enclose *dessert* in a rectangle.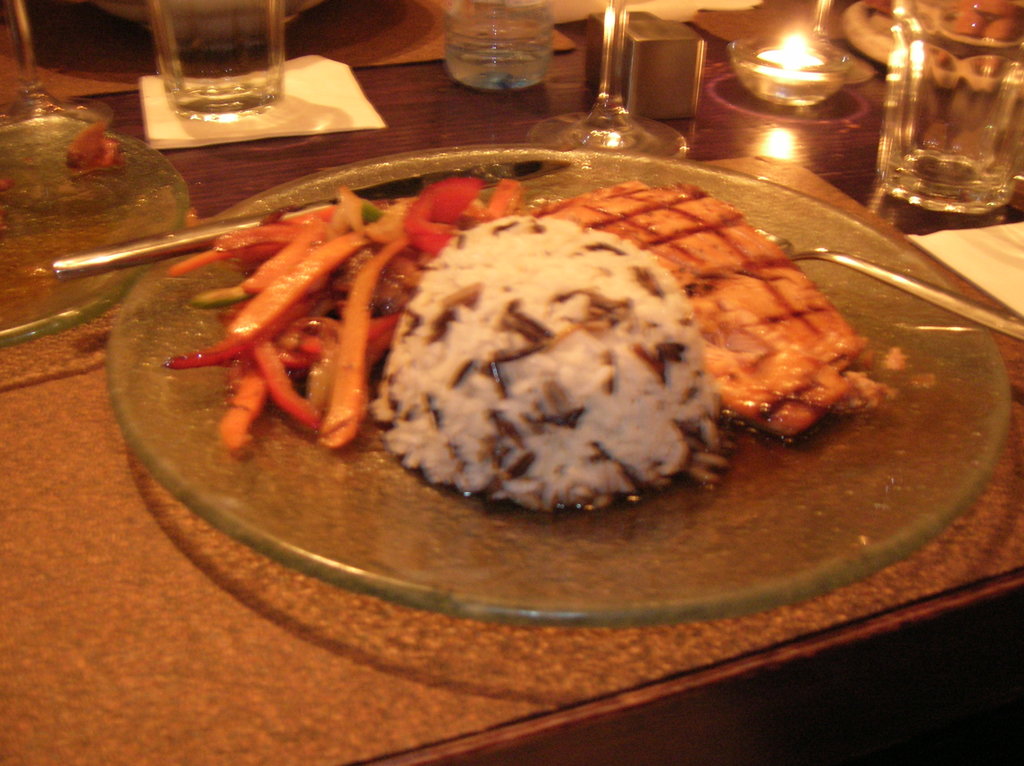
376 216 718 506.
